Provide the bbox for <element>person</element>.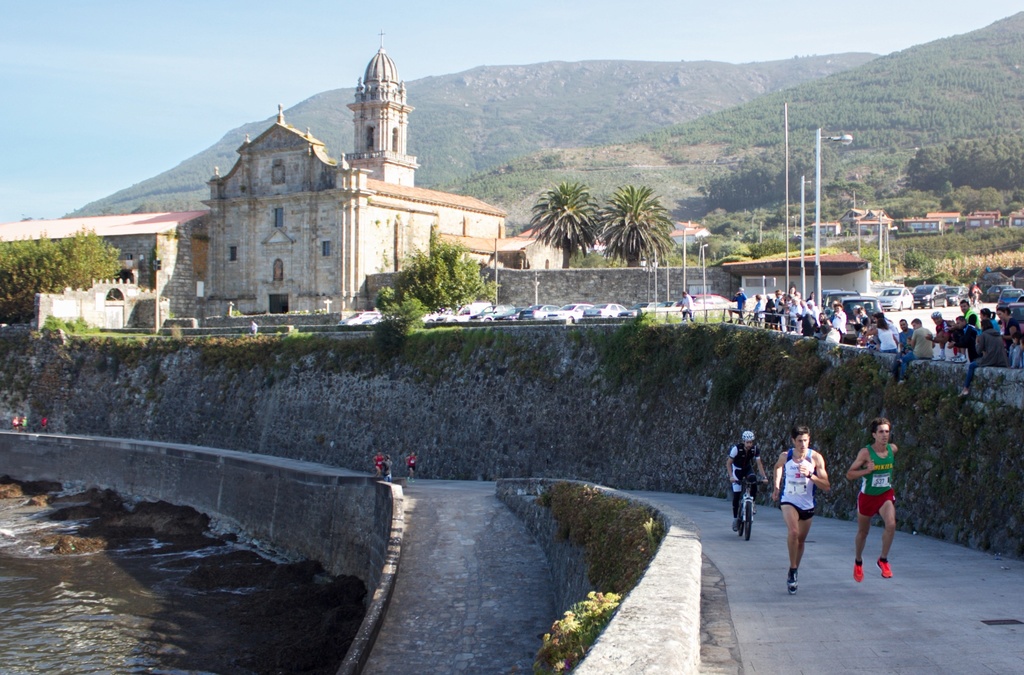
(left=19, top=414, right=28, bottom=429).
